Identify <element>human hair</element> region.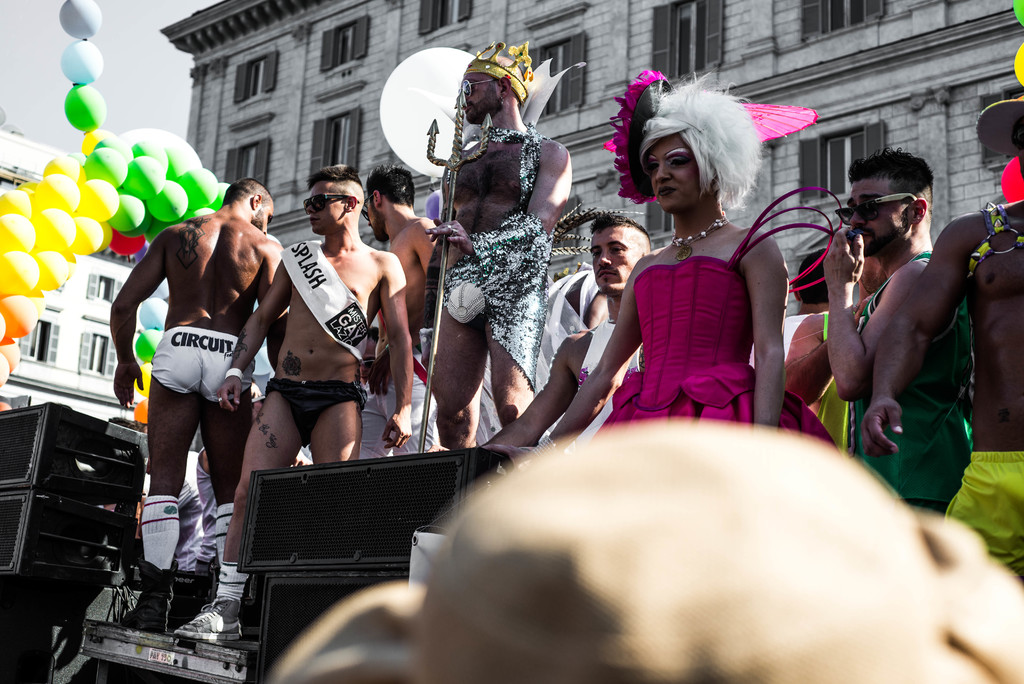
Region: bbox=(224, 179, 270, 204).
